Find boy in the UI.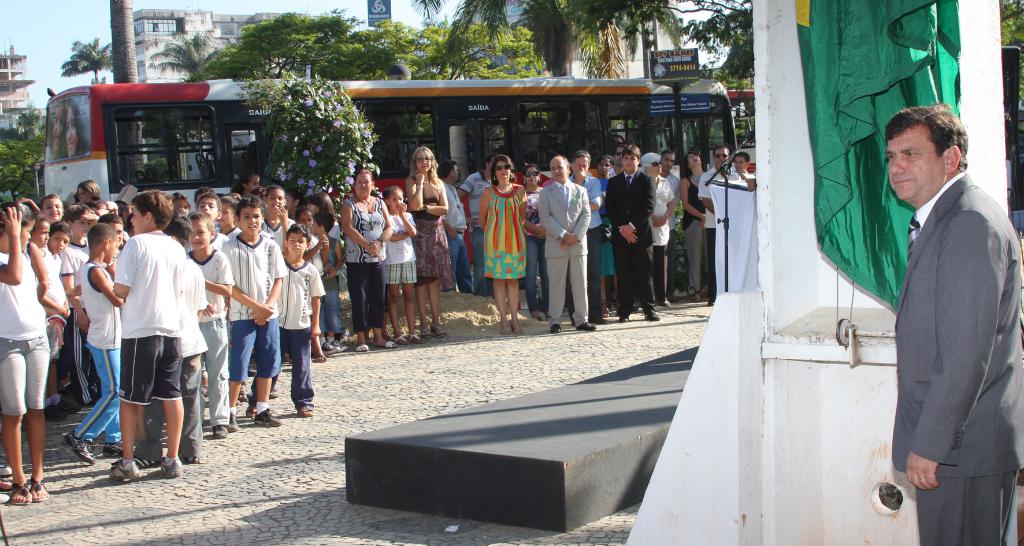
UI element at 74:221:121:464.
